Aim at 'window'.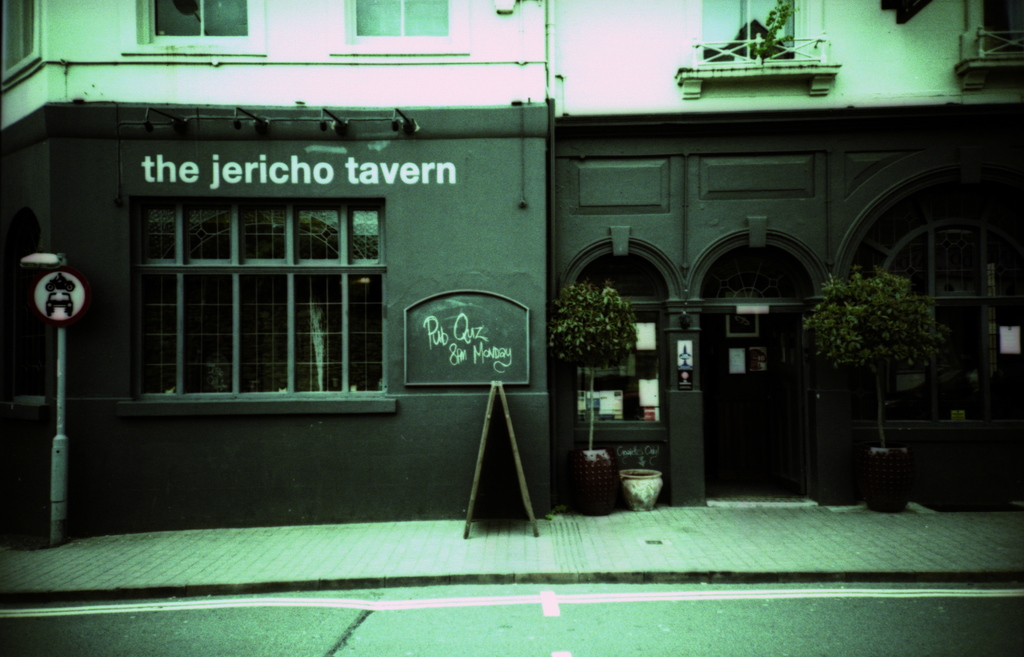
Aimed at [left=322, top=0, right=489, bottom=63].
